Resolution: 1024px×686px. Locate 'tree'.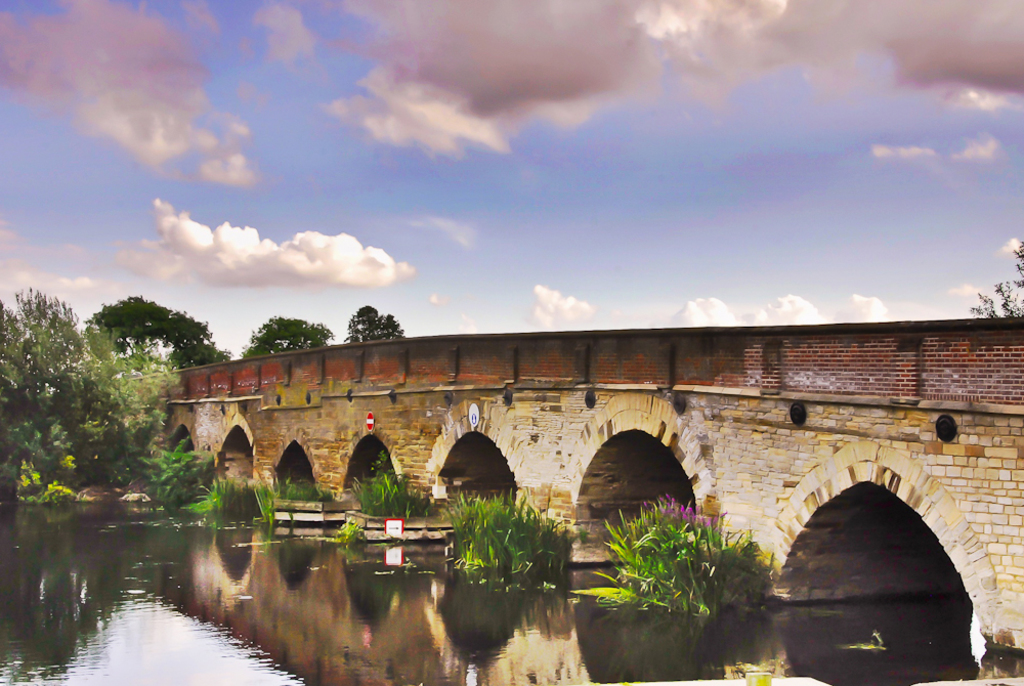
region(972, 235, 1023, 315).
